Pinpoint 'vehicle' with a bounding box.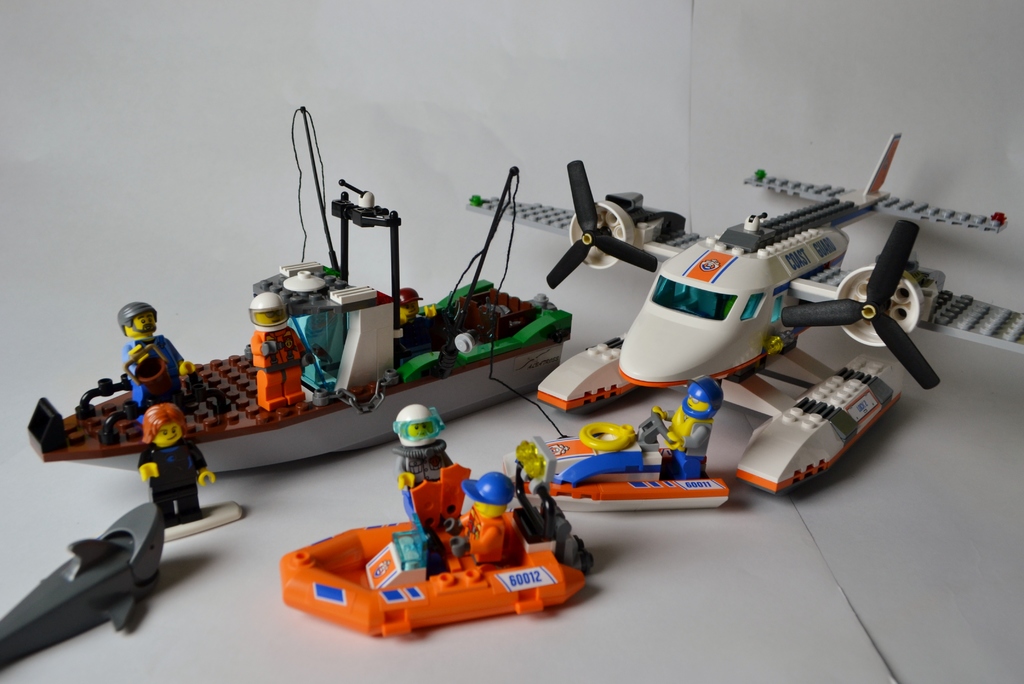
Rect(275, 468, 604, 639).
